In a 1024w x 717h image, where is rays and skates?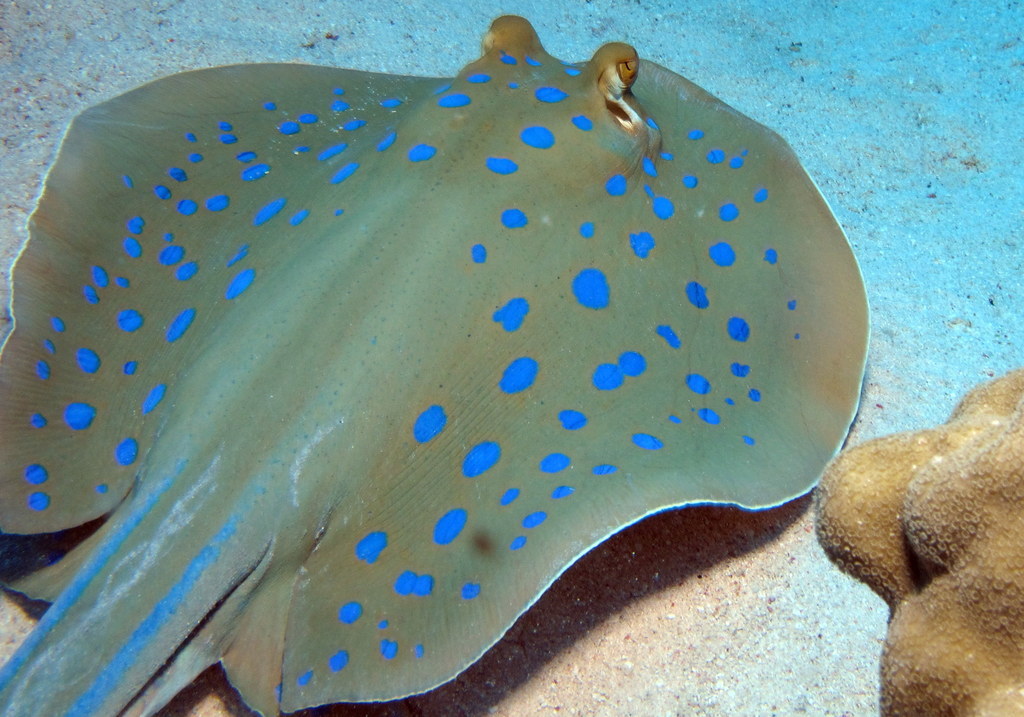
select_region(0, 12, 873, 716).
